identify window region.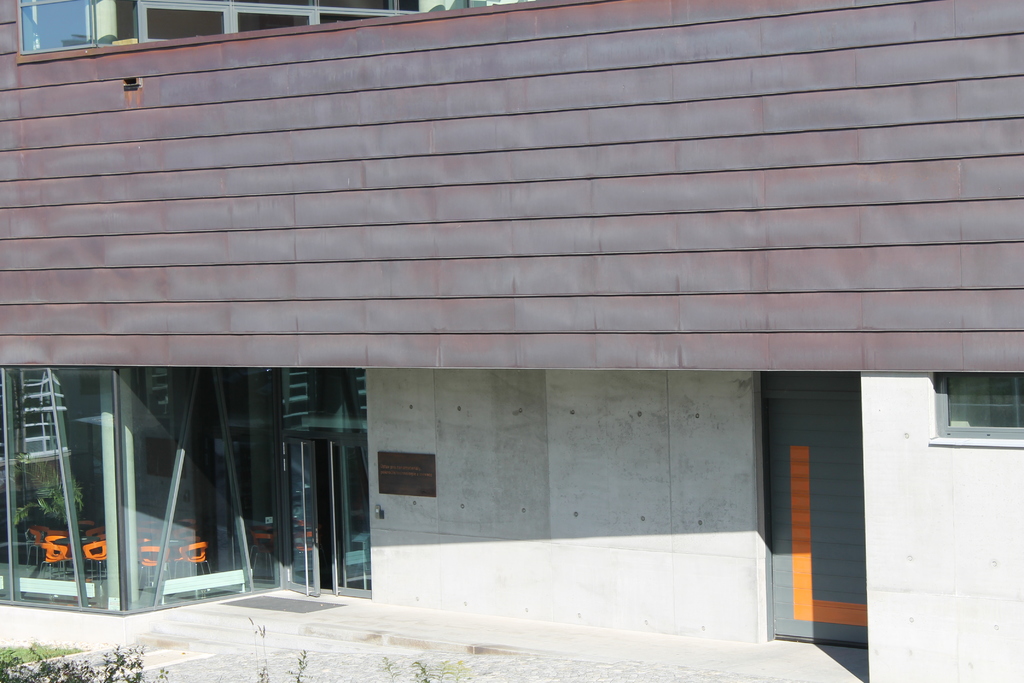
Region: box=[14, 0, 99, 52].
